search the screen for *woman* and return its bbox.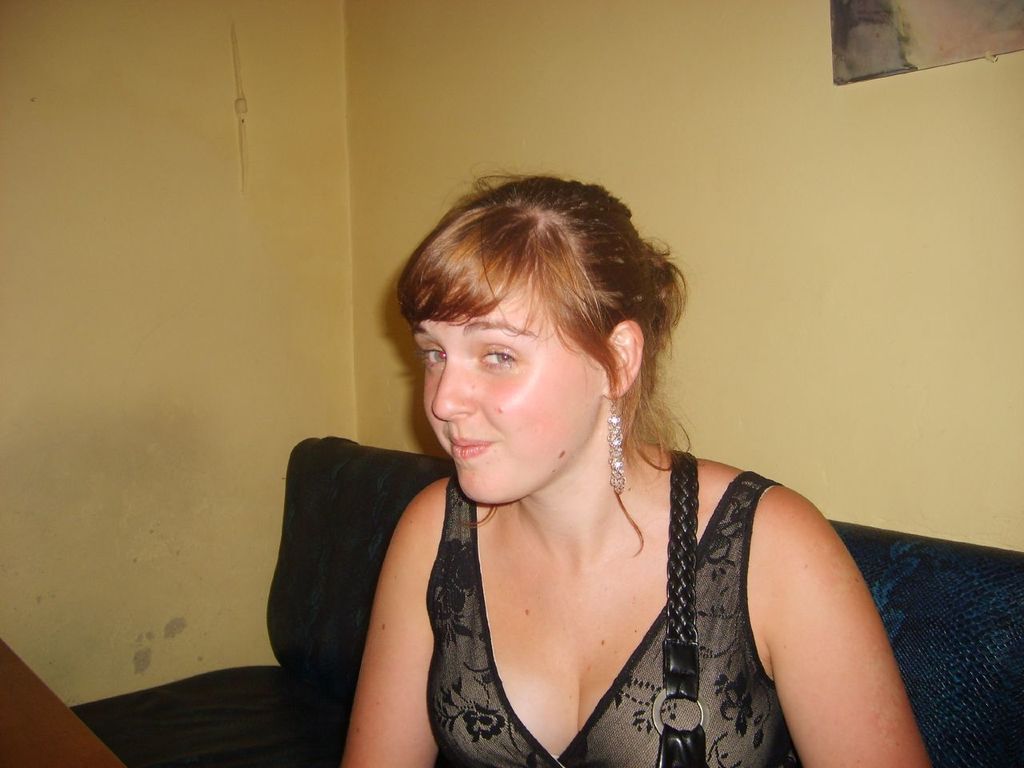
Found: x1=306, y1=138, x2=949, y2=767.
